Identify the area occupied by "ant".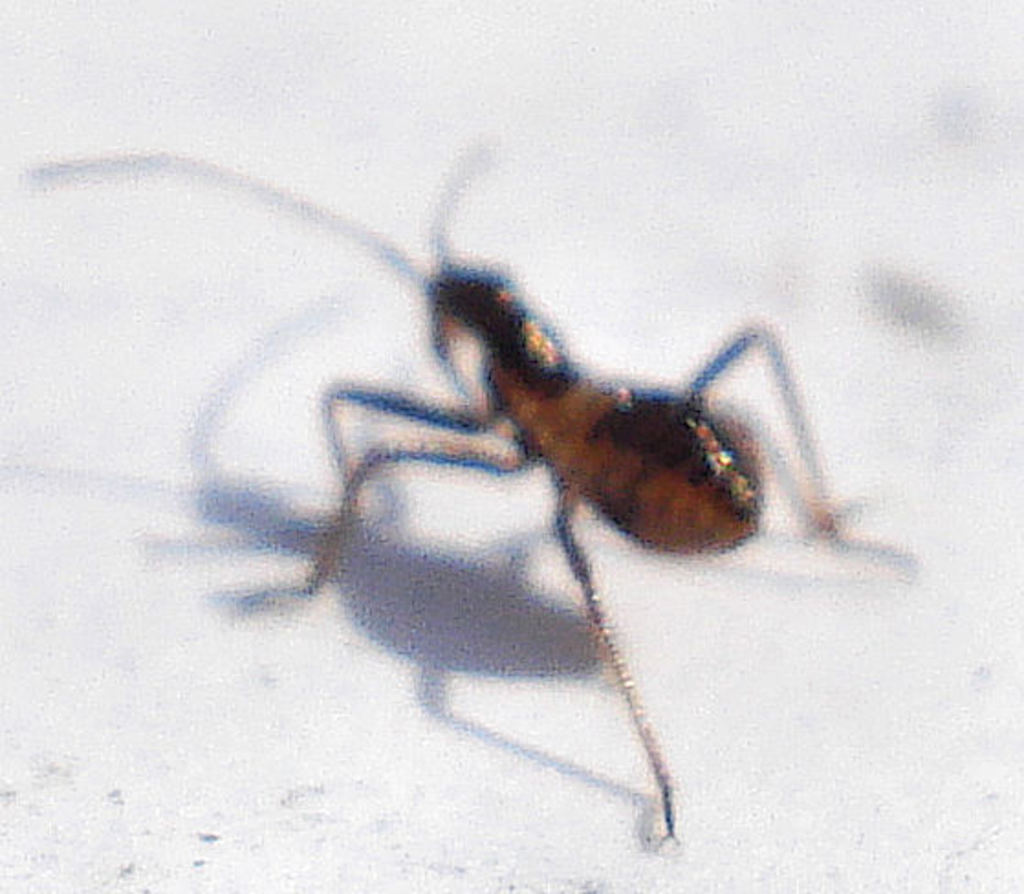
Area: 27:128:866:843.
